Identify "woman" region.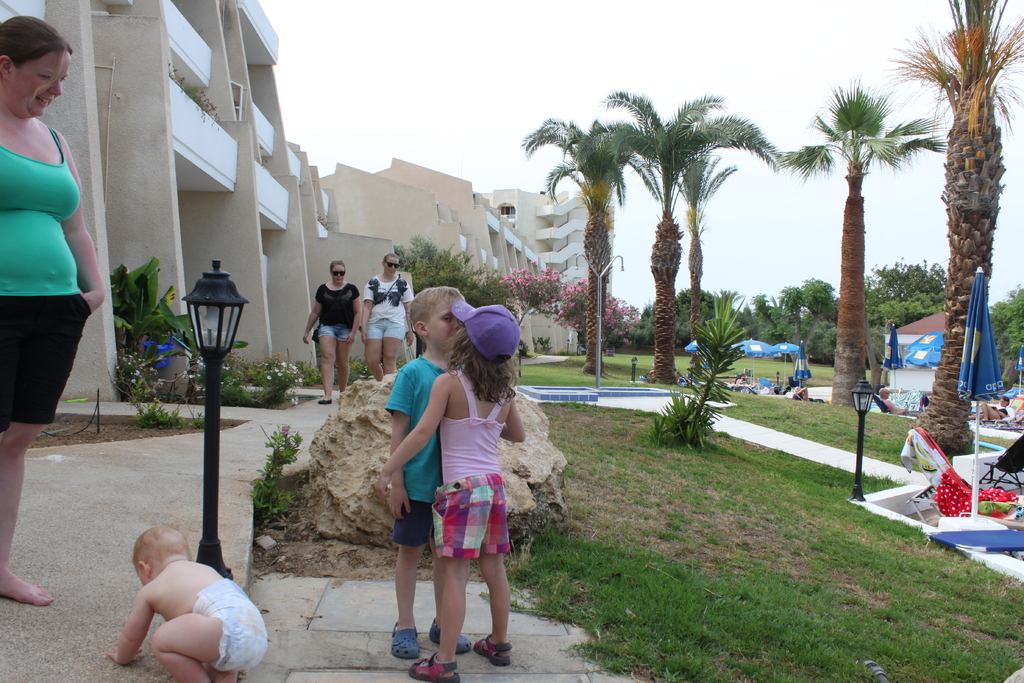
Region: [0,0,116,613].
